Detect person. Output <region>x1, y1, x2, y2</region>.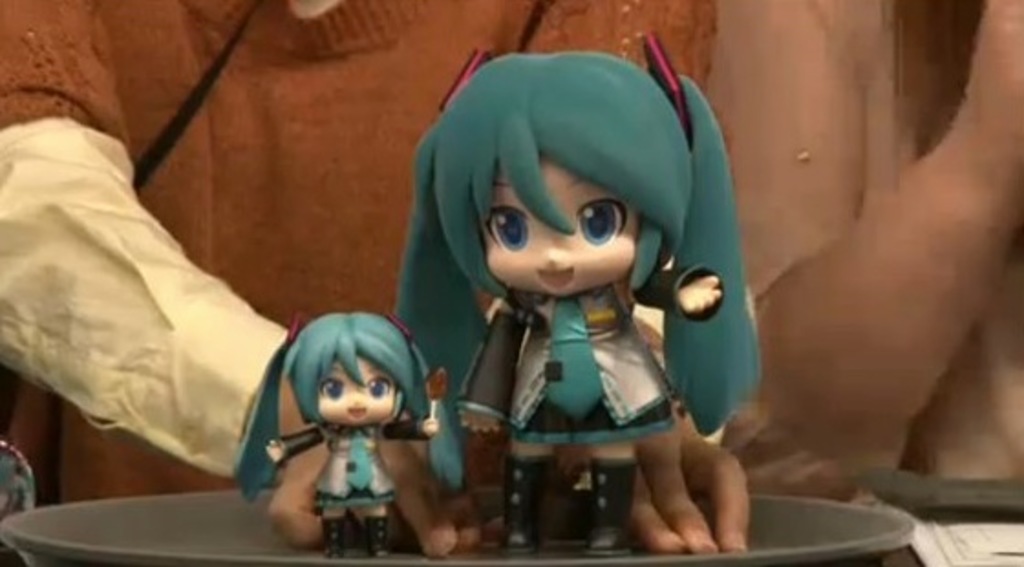
<region>693, 0, 1022, 503</region>.
